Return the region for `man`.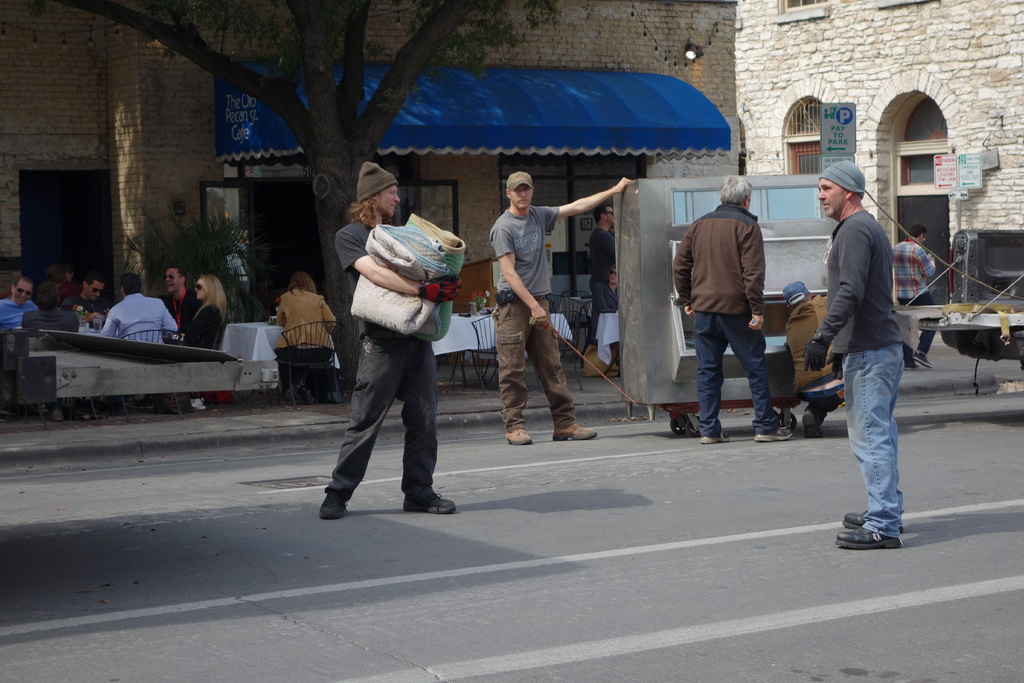
{"x1": 890, "y1": 226, "x2": 936, "y2": 369}.
